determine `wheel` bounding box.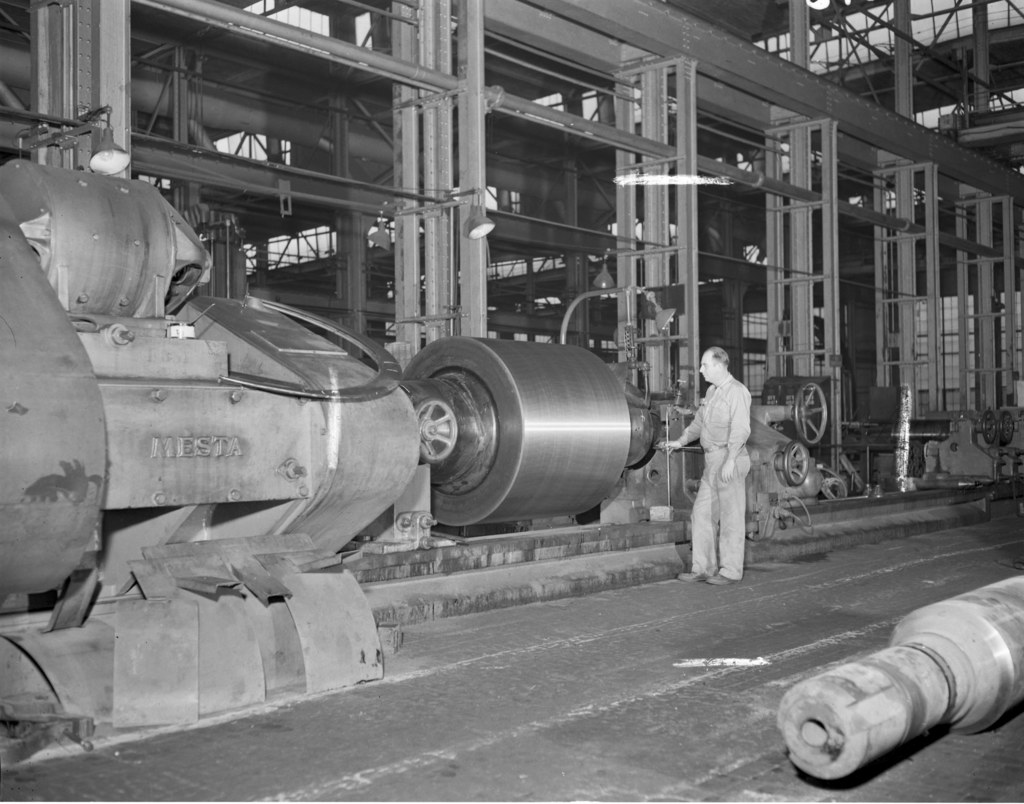
Determined: detection(792, 383, 827, 438).
